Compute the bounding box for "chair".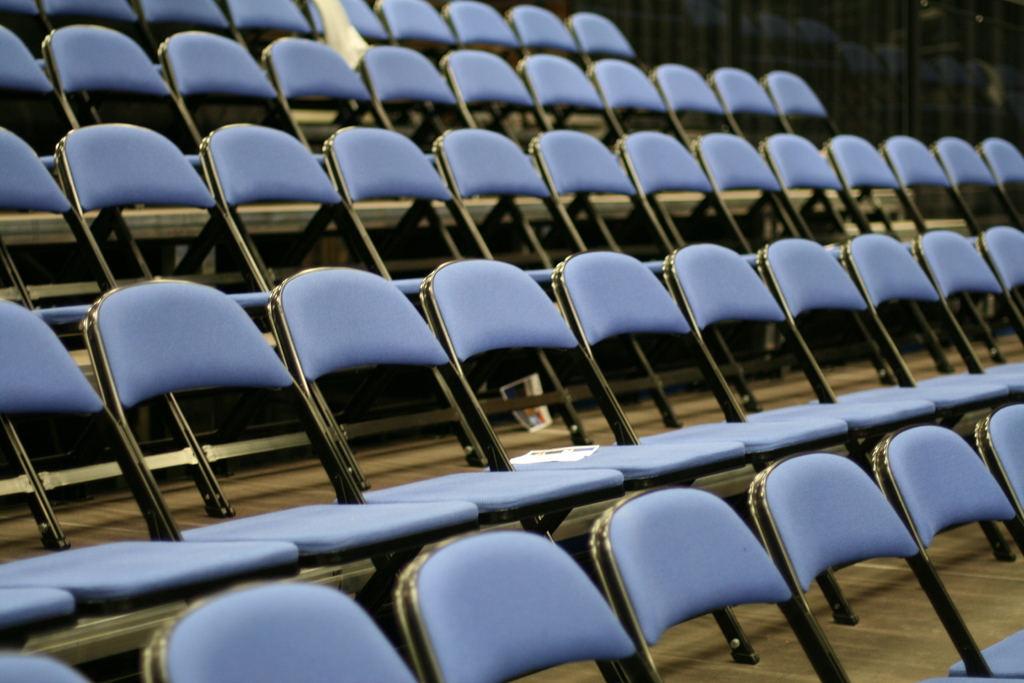
crop(0, 26, 150, 308).
